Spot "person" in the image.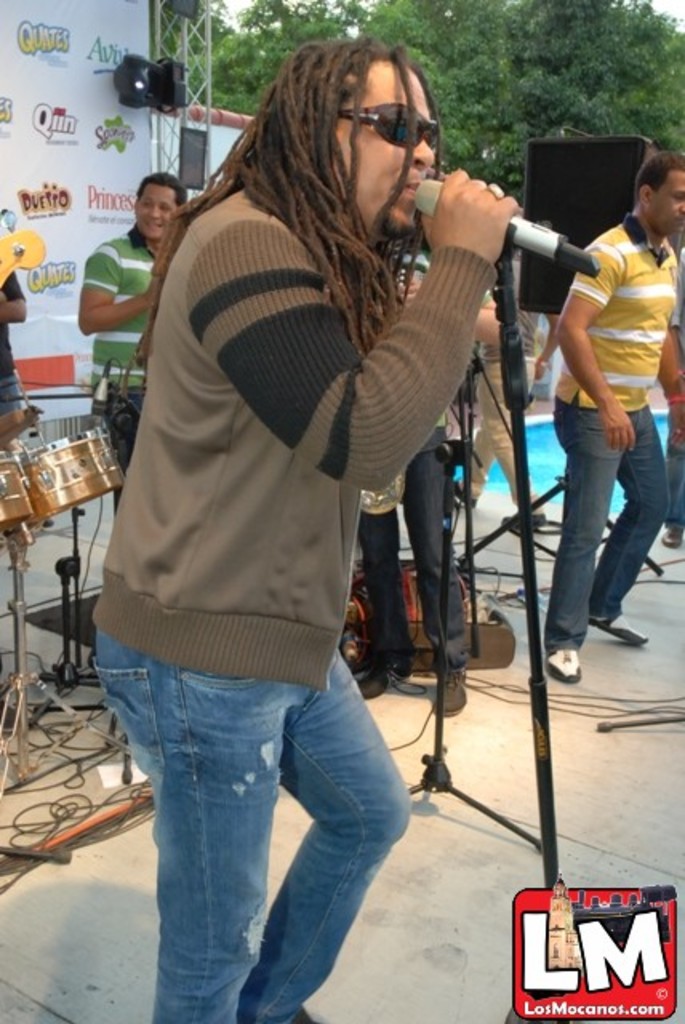
"person" found at <bbox>117, 6, 565, 995</bbox>.
